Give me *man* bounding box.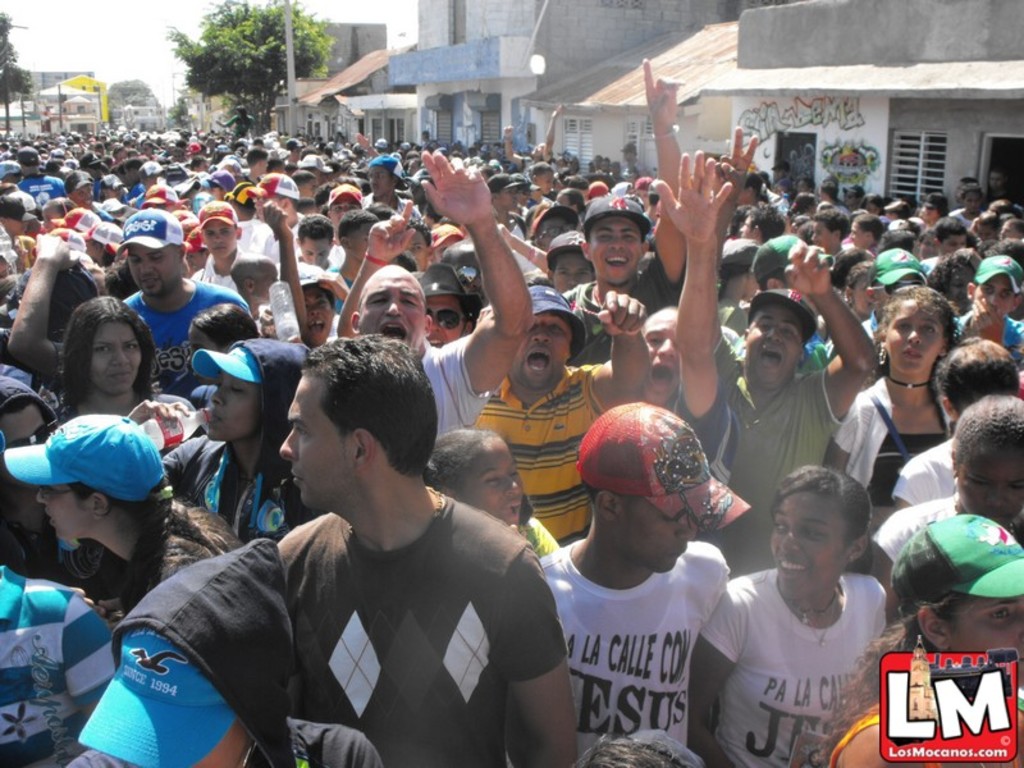
bbox(242, 146, 269, 188).
